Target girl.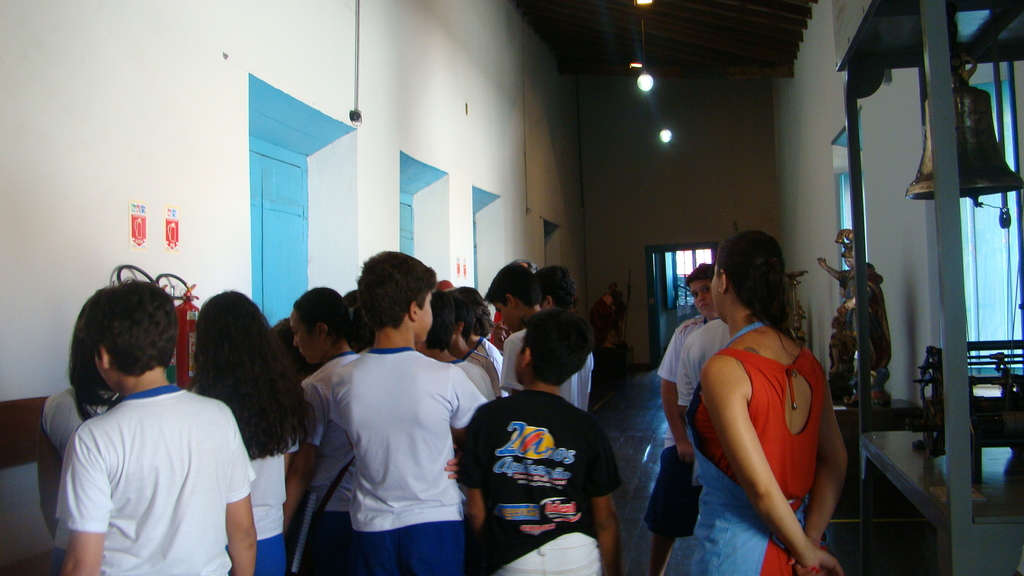
Target region: left=684, top=224, right=842, bottom=575.
